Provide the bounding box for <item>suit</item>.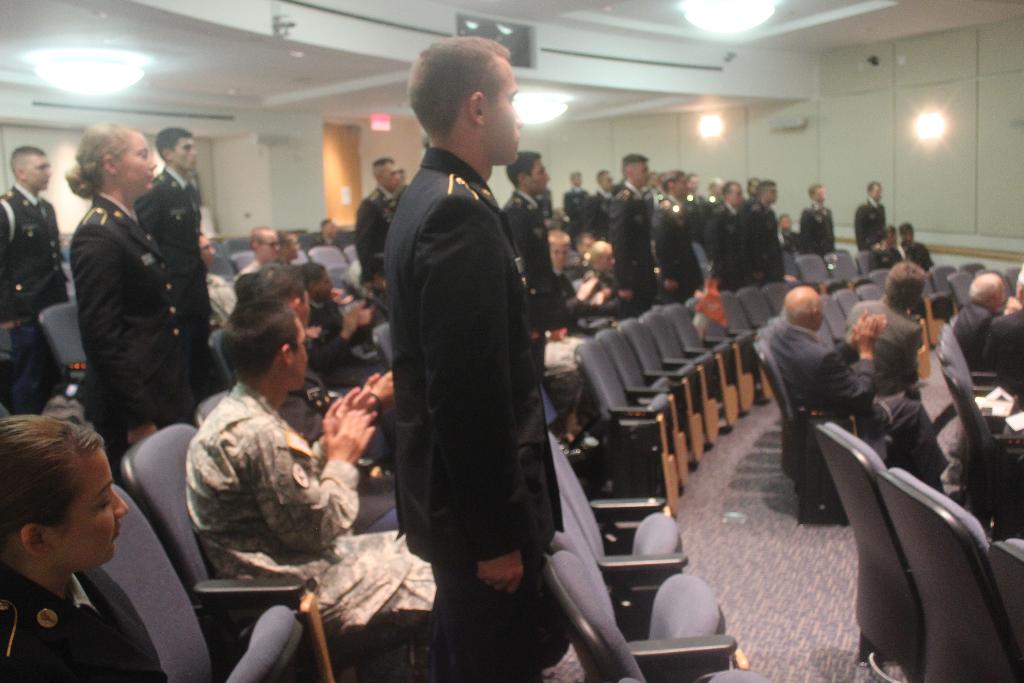
763/318/919/468.
